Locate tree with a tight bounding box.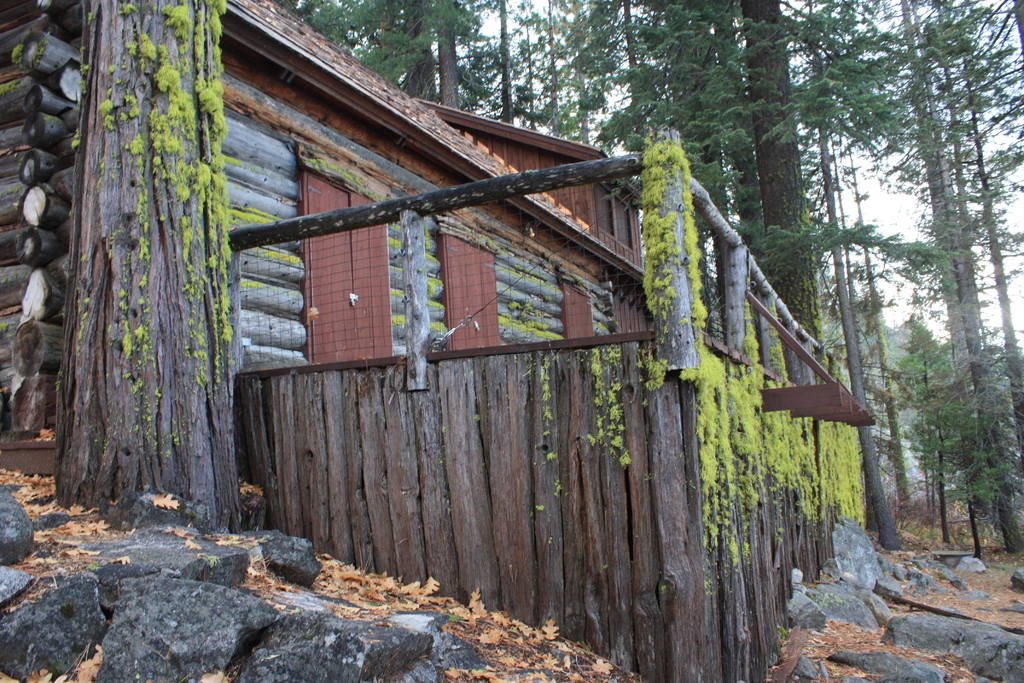
<box>696,0,944,376</box>.
